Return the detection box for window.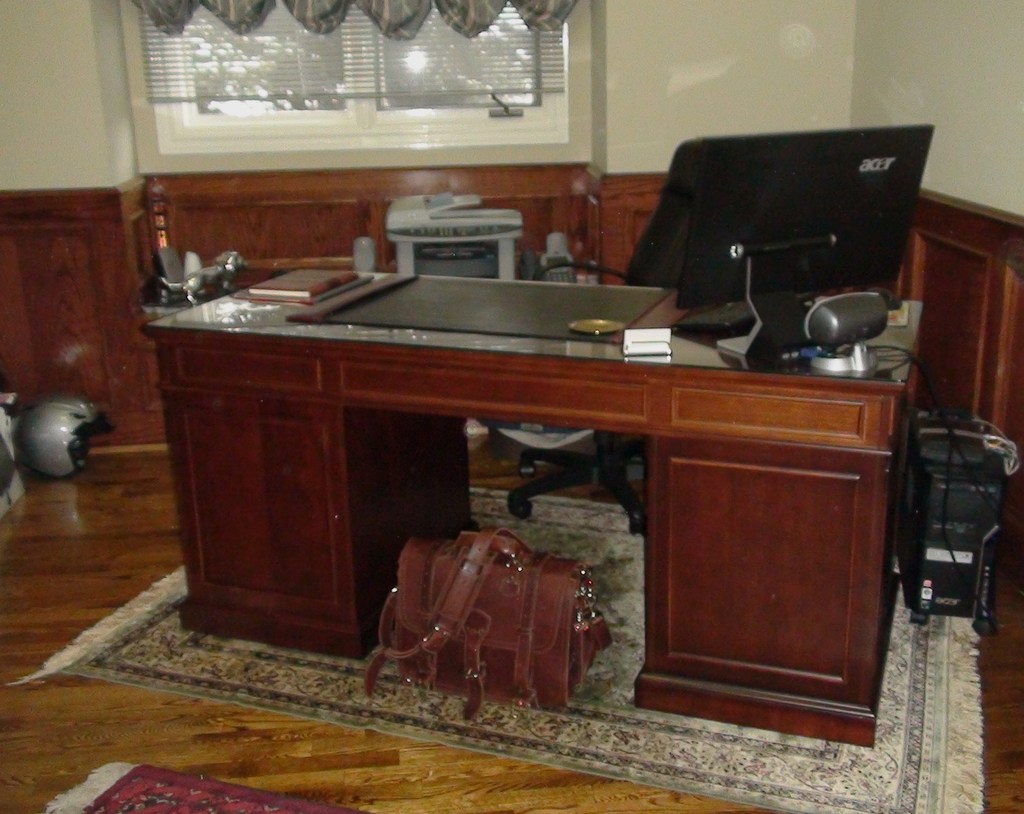
BBox(121, 0, 587, 172).
